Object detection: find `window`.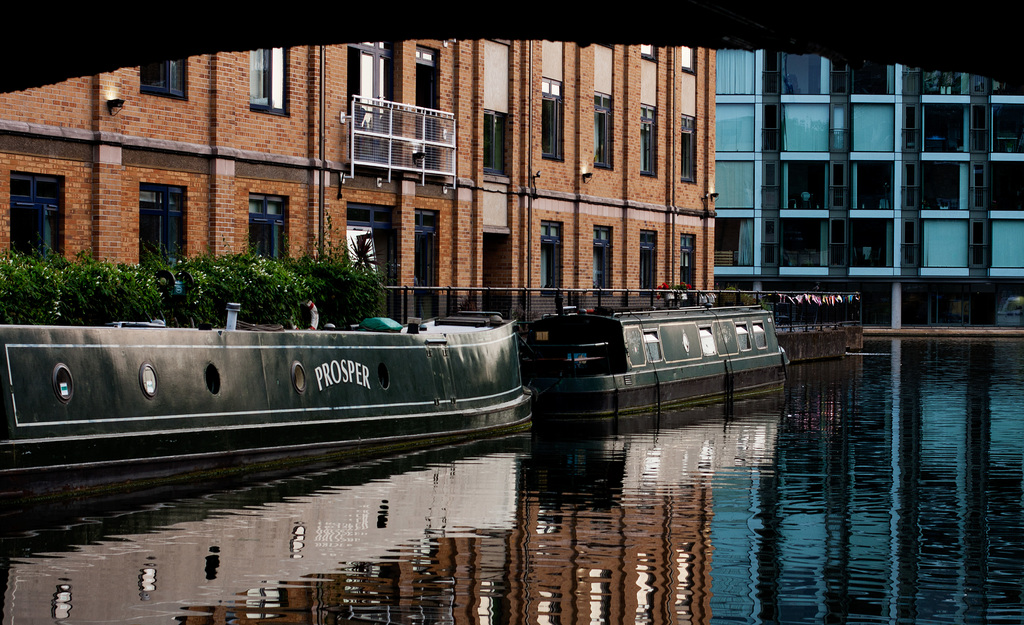
box(989, 75, 1023, 96).
